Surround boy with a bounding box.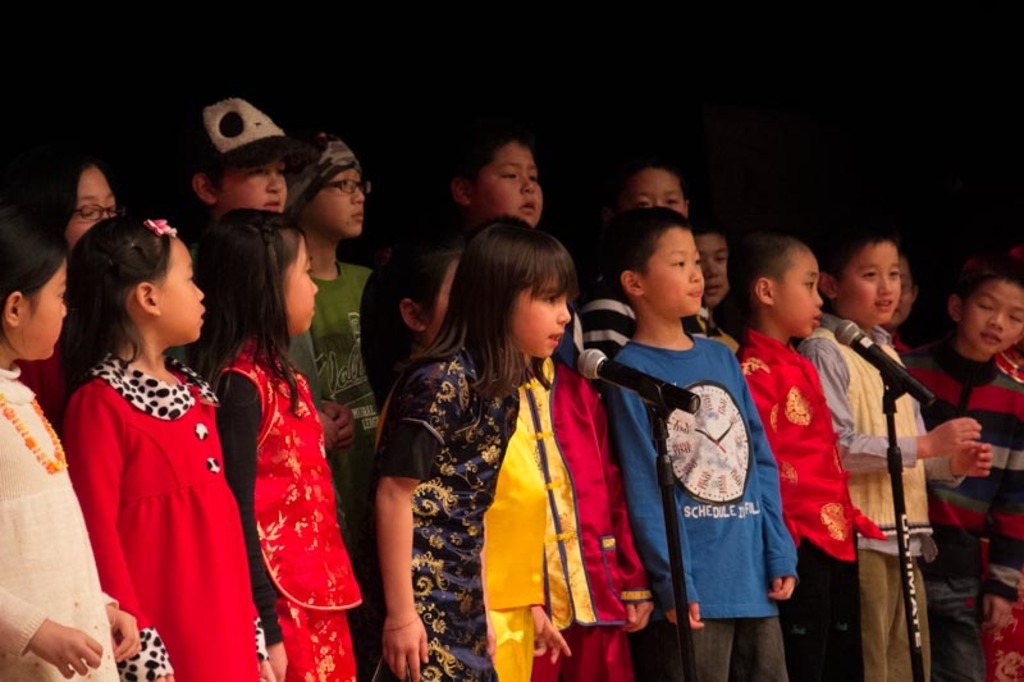
left=595, top=165, right=705, bottom=375.
